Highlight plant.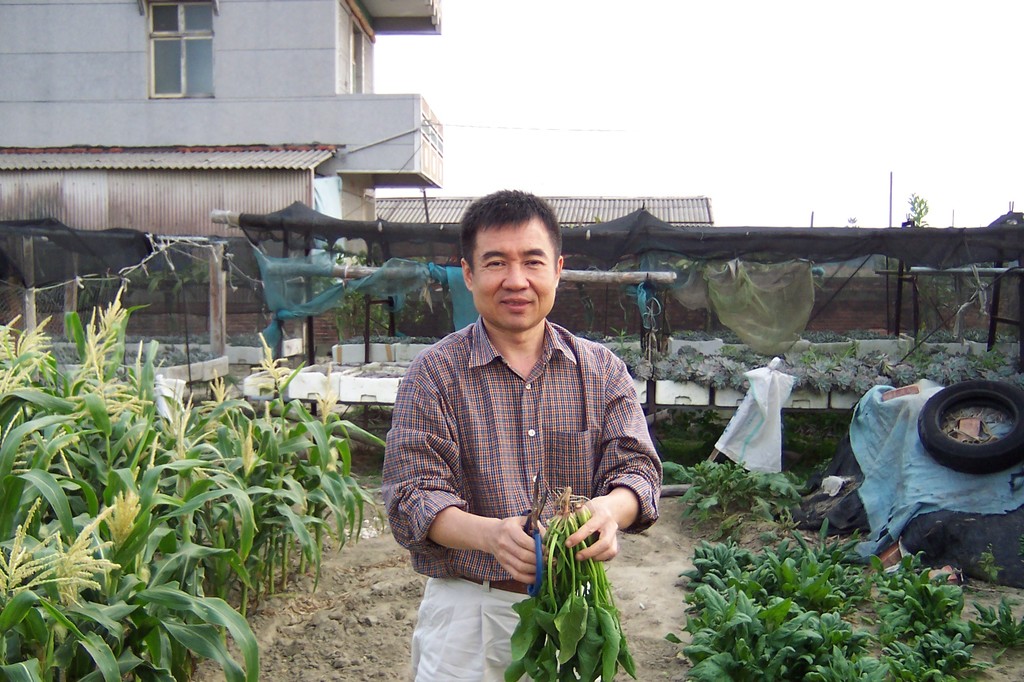
Highlighted region: rect(677, 455, 810, 540).
